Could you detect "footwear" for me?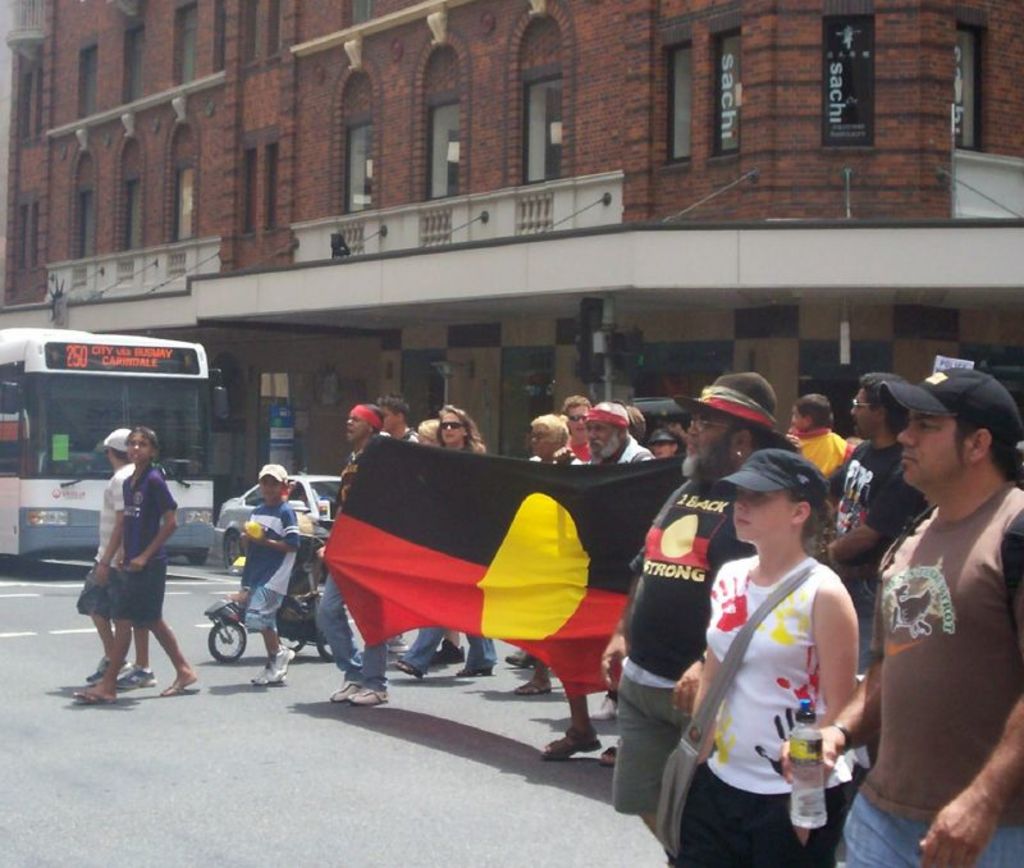
Detection result: (left=86, top=655, right=115, bottom=679).
